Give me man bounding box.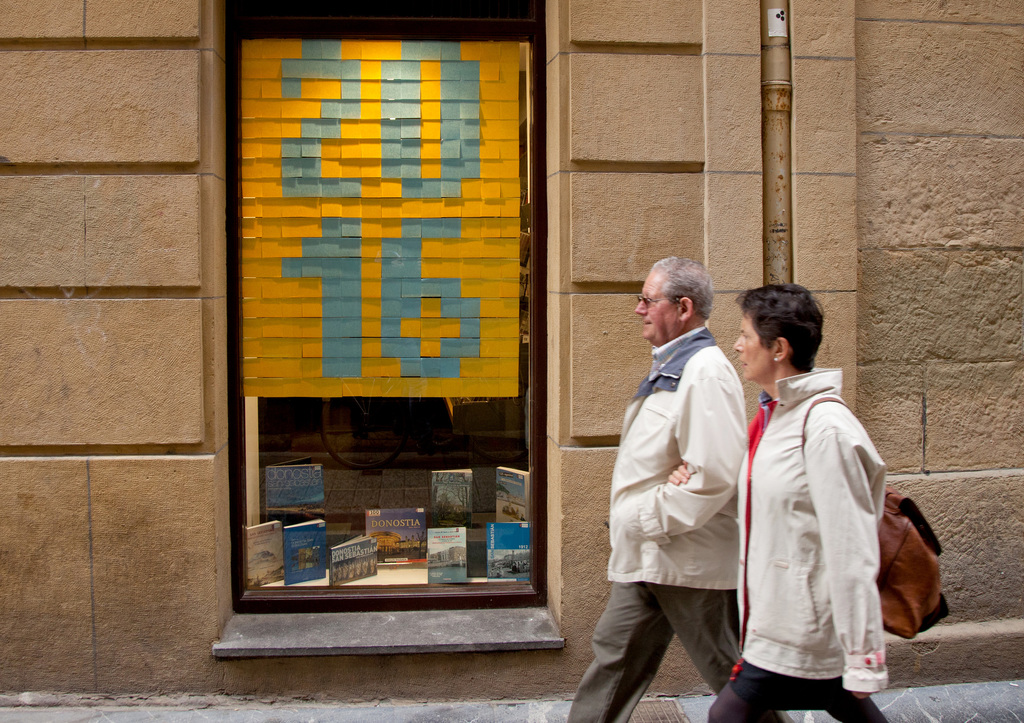
{"left": 689, "top": 284, "right": 889, "bottom": 722}.
